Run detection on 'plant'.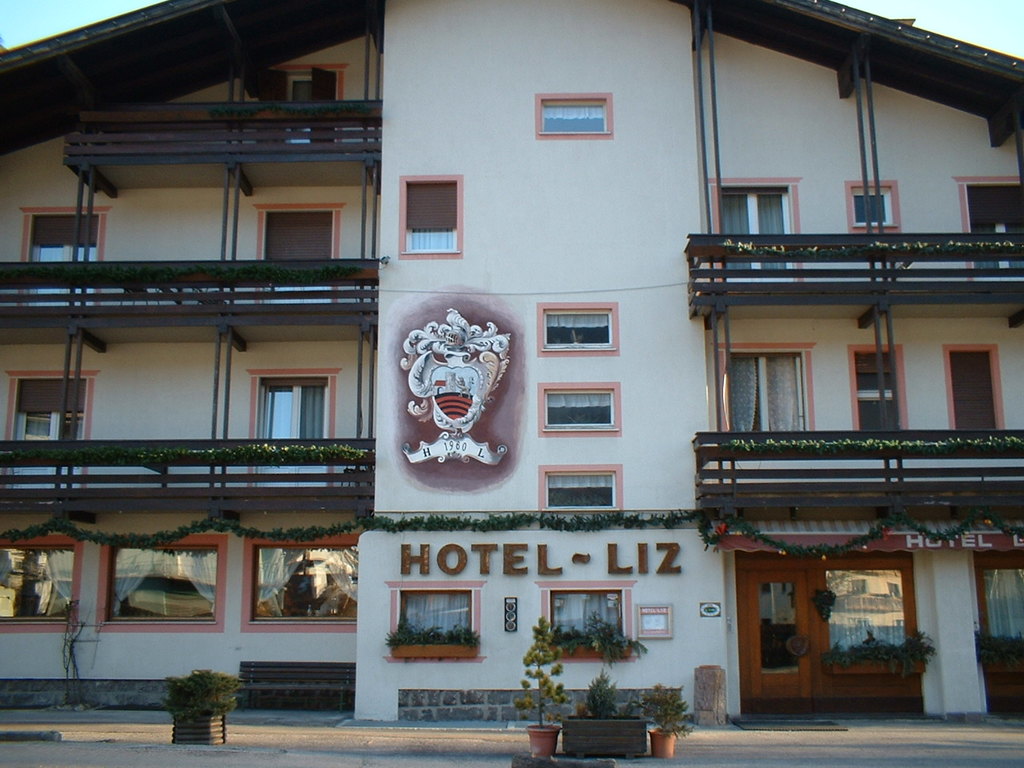
Result: <box>551,610,649,670</box>.
